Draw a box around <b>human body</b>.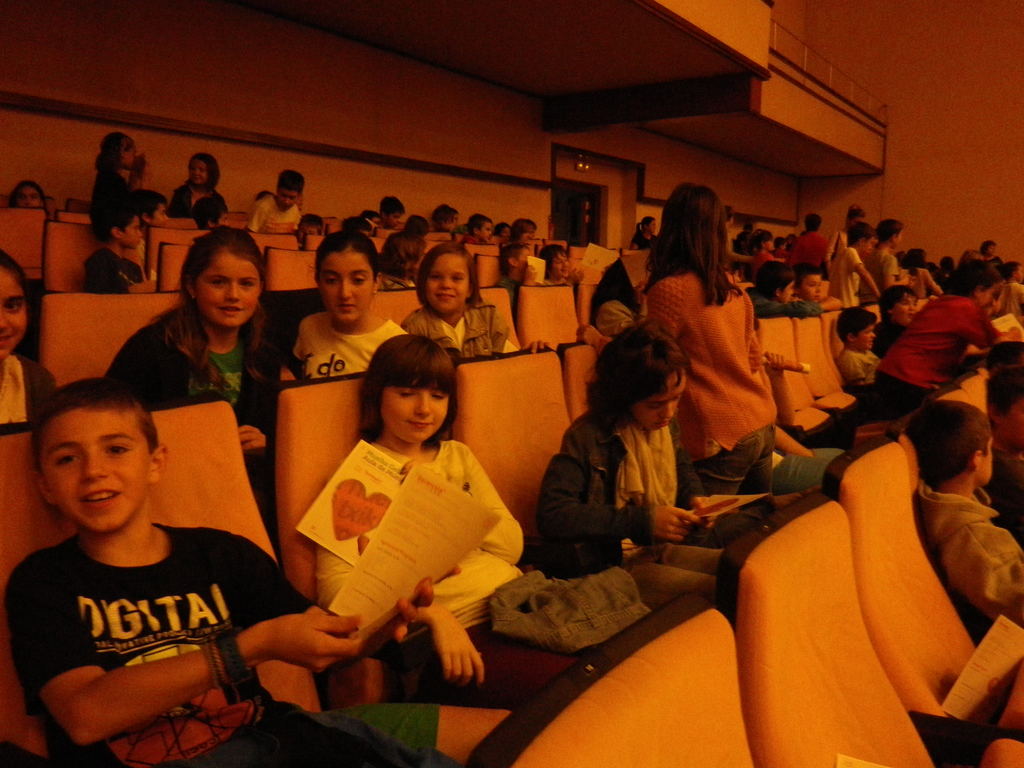
(872, 314, 911, 352).
